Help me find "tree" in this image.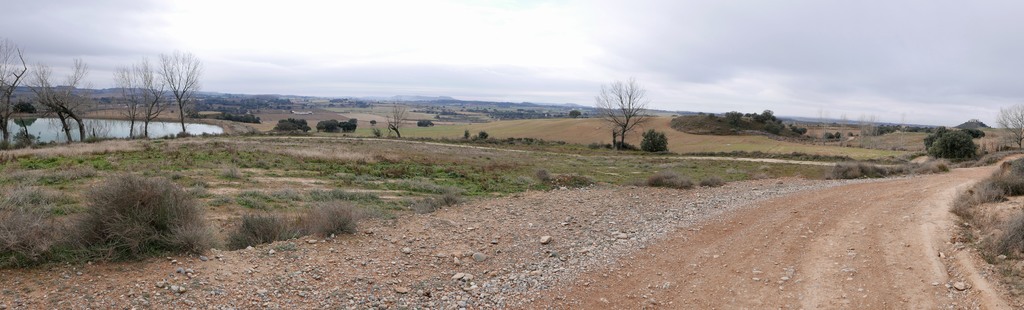
Found it: (left=998, top=106, right=1023, bottom=148).
